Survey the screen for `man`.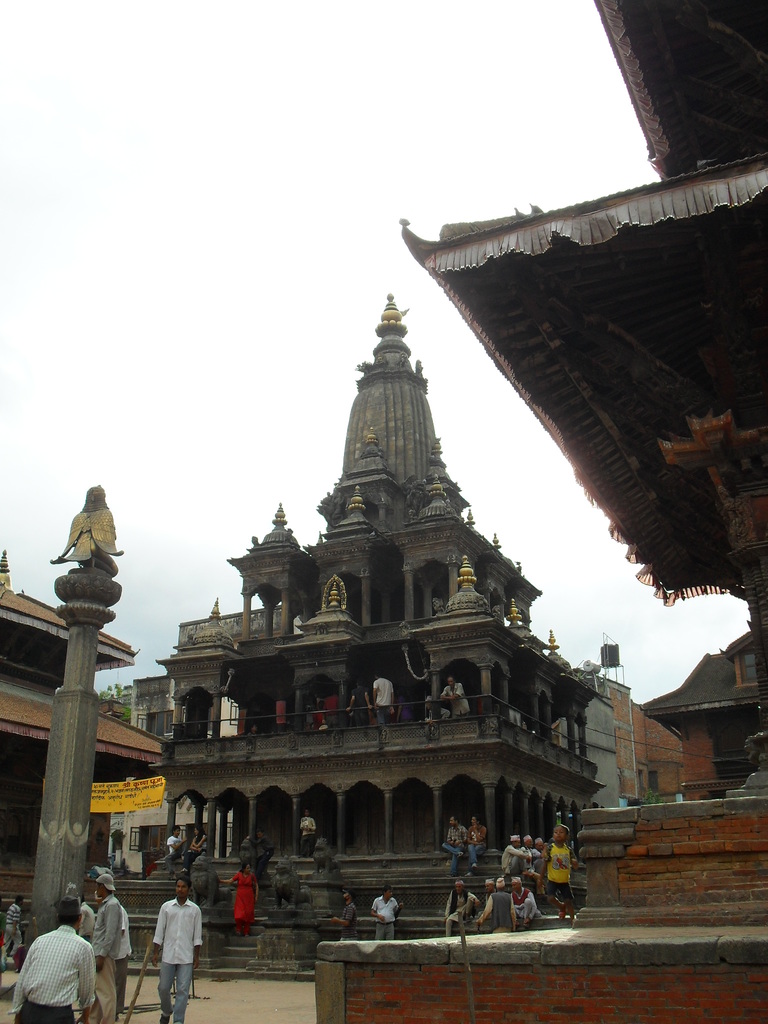
Survey found: select_region(4, 893, 95, 1023).
